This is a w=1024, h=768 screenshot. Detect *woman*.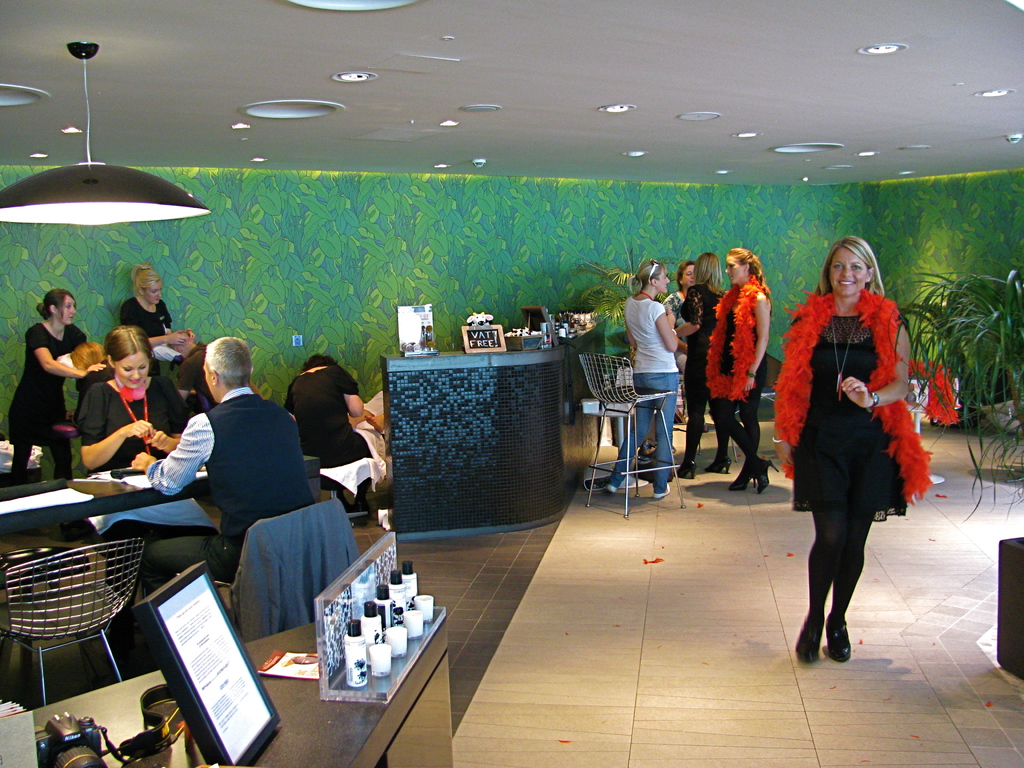
{"x1": 765, "y1": 253, "x2": 934, "y2": 669}.
